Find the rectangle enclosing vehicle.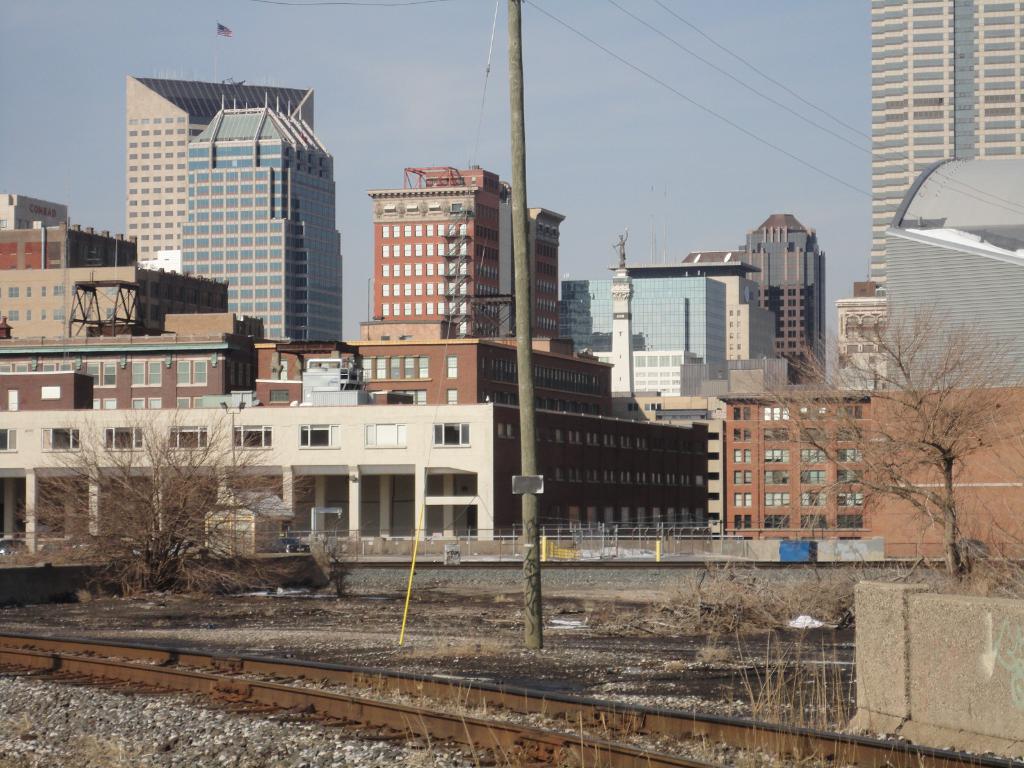
(x1=253, y1=533, x2=312, y2=556).
